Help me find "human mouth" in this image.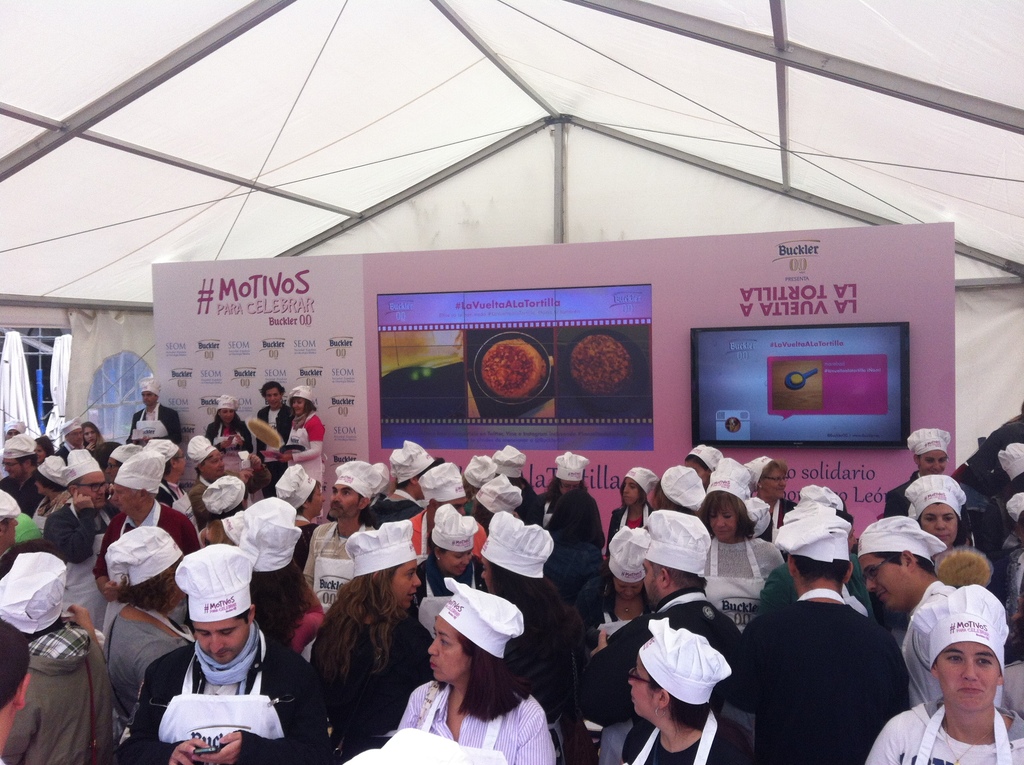
Found it: BBox(876, 591, 884, 602).
